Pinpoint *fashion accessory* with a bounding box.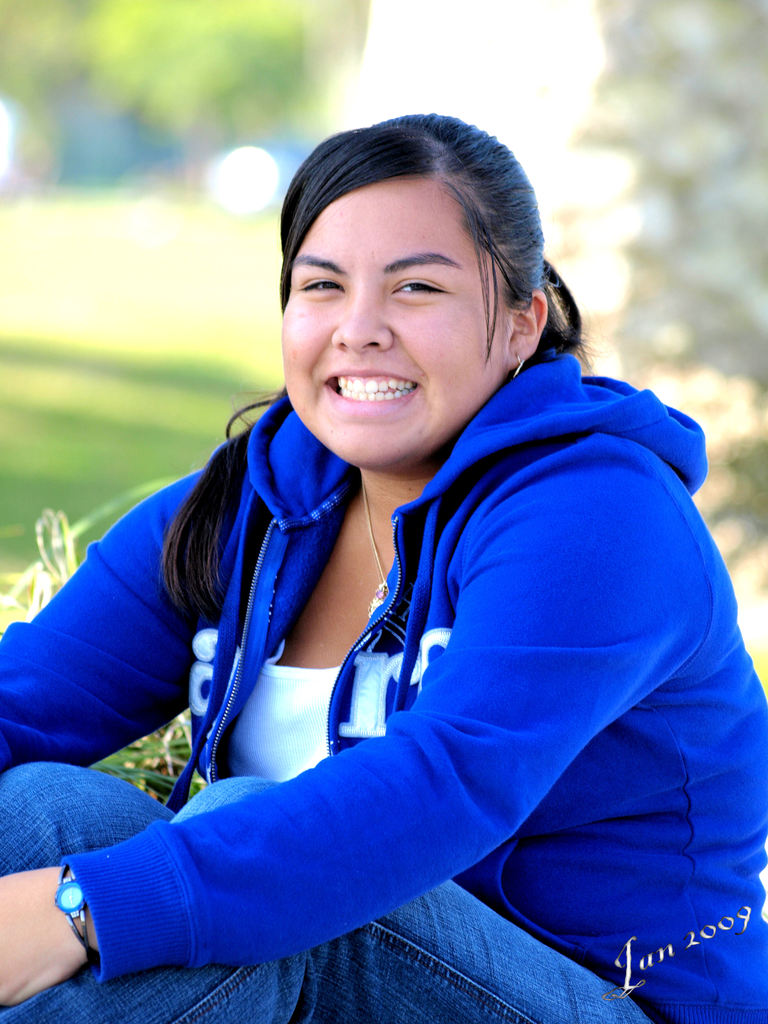
<box>357,470,392,616</box>.
